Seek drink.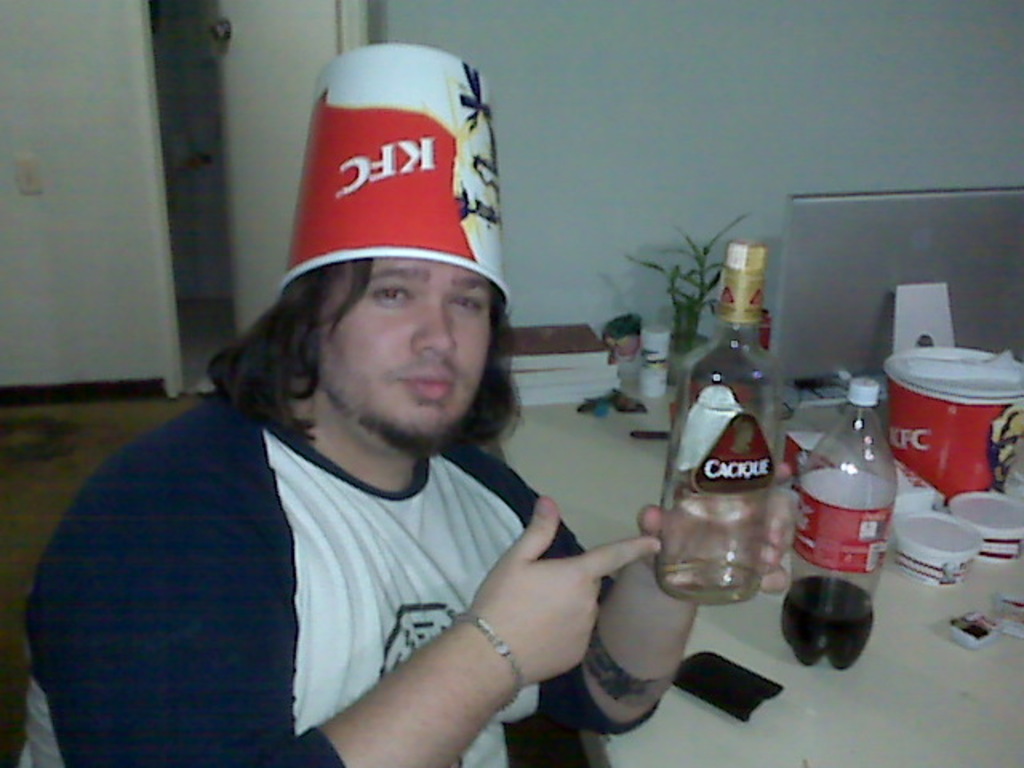
Rect(782, 574, 875, 672).
